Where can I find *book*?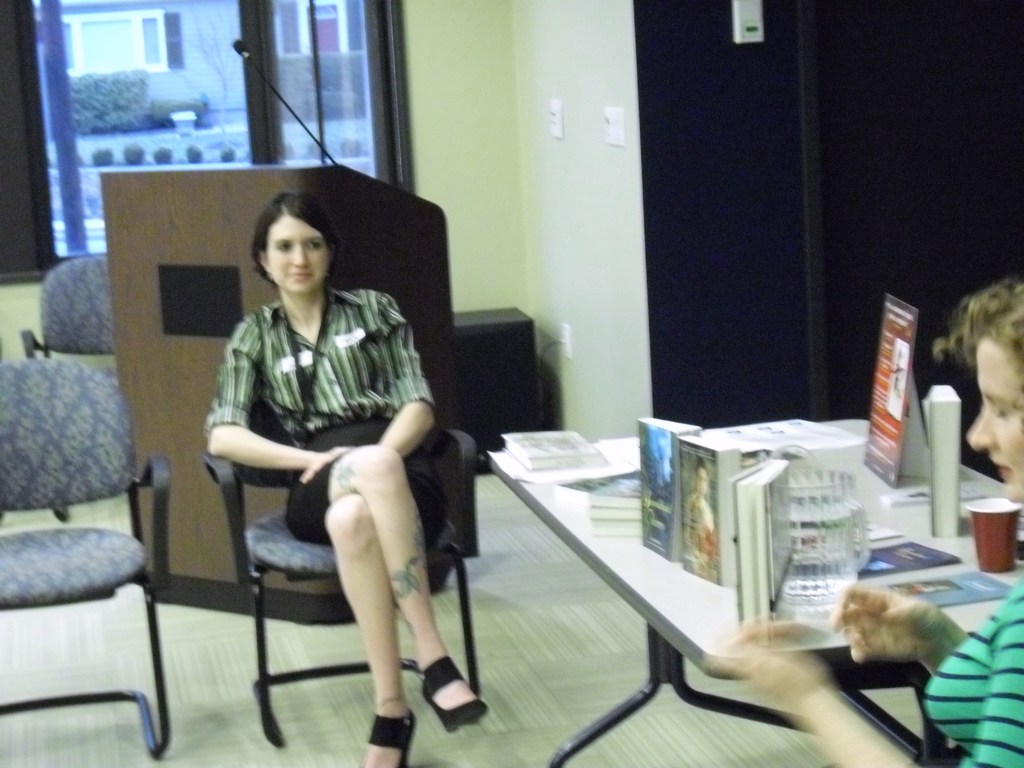
You can find it at 676, 426, 739, 588.
